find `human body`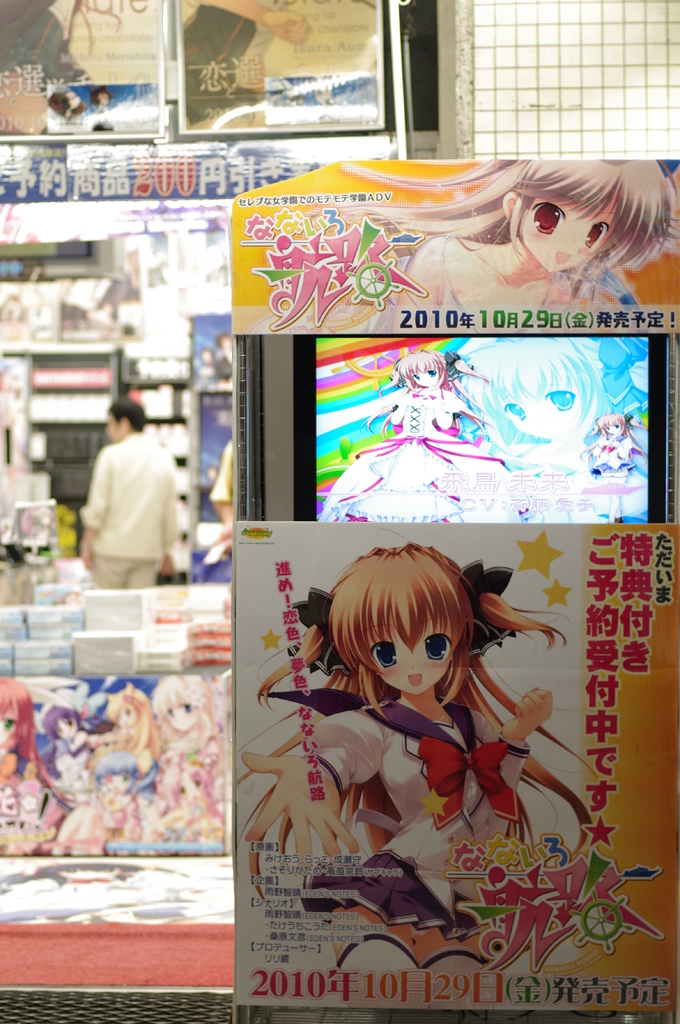
x1=345 y1=159 x2=674 y2=316
